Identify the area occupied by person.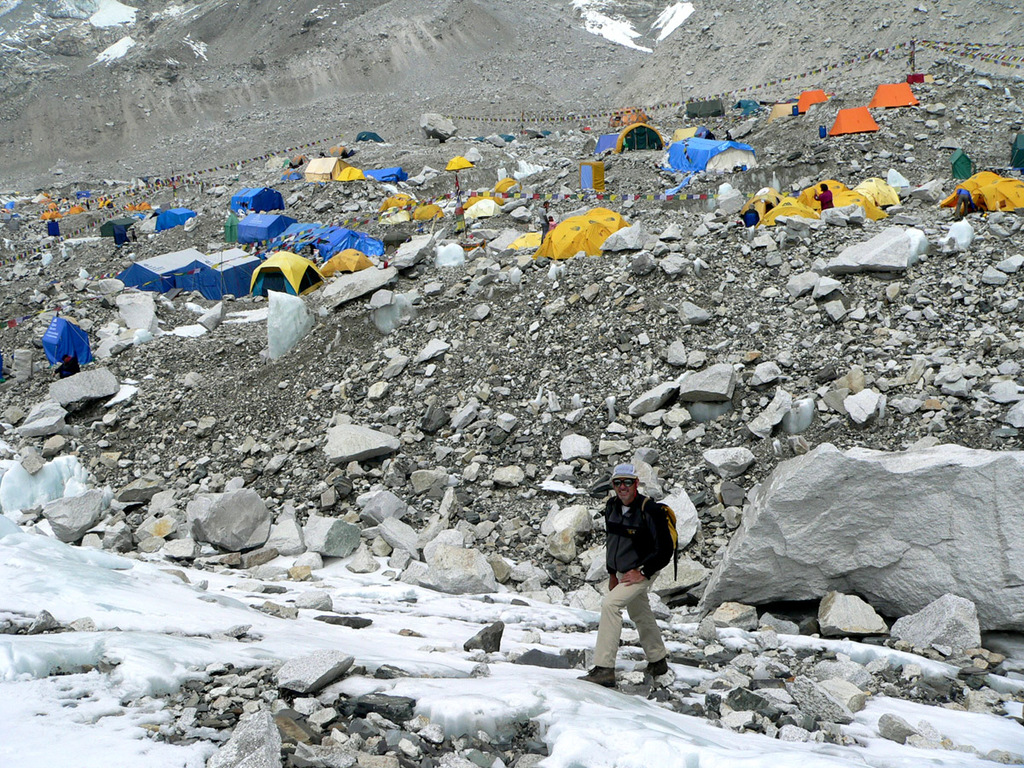
Area: region(548, 217, 557, 229).
